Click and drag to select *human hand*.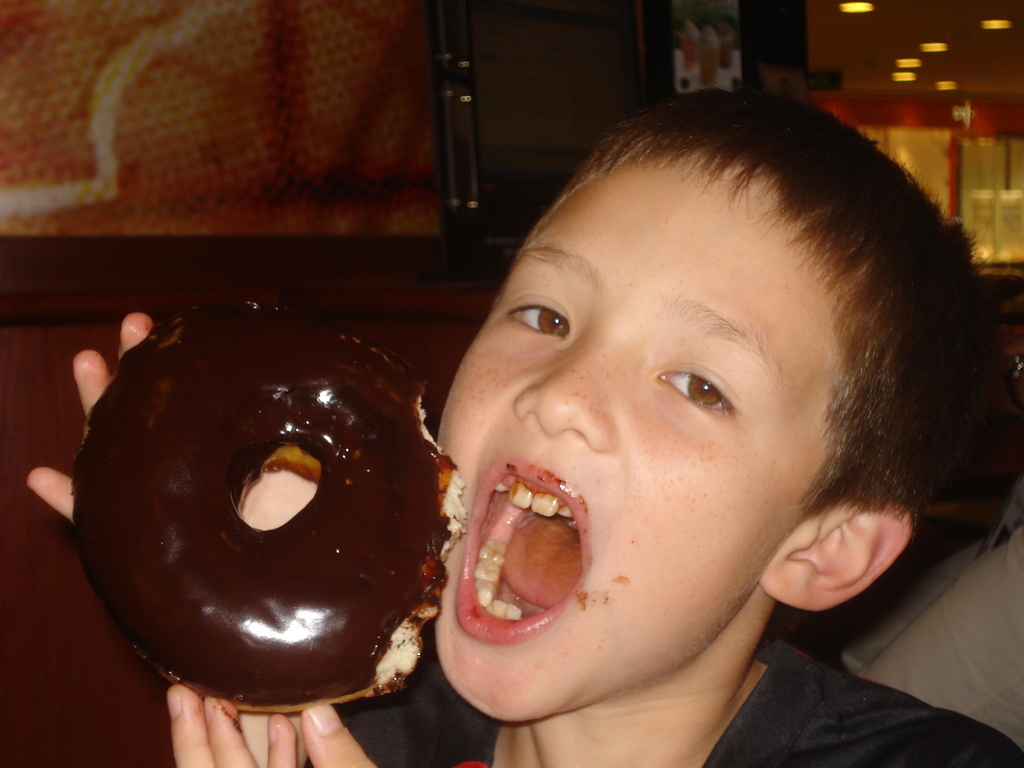
Selection: locate(164, 701, 377, 767).
